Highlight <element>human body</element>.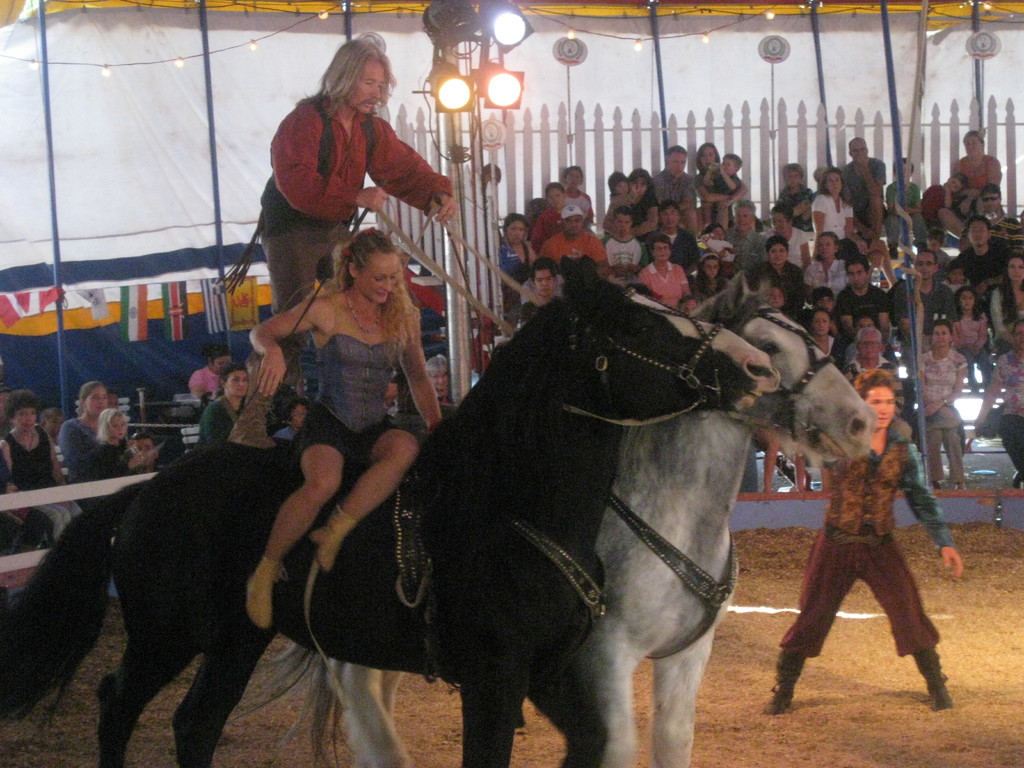
Highlighted region: (left=948, top=248, right=1007, bottom=289).
